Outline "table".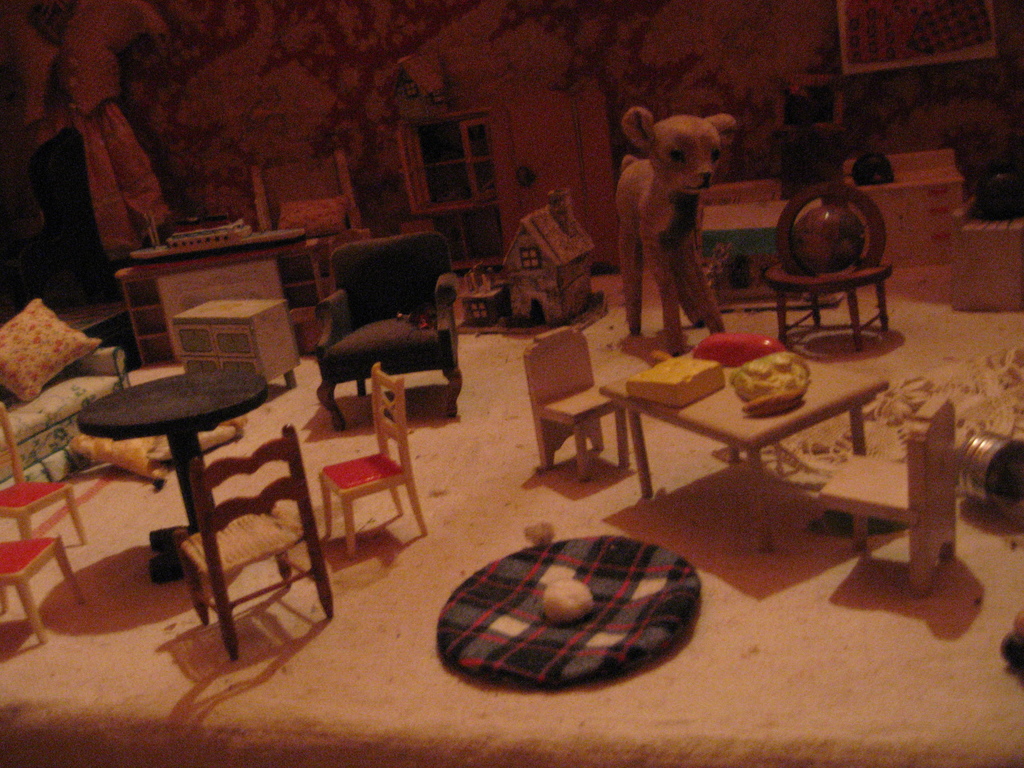
Outline: bbox=[599, 323, 898, 553].
